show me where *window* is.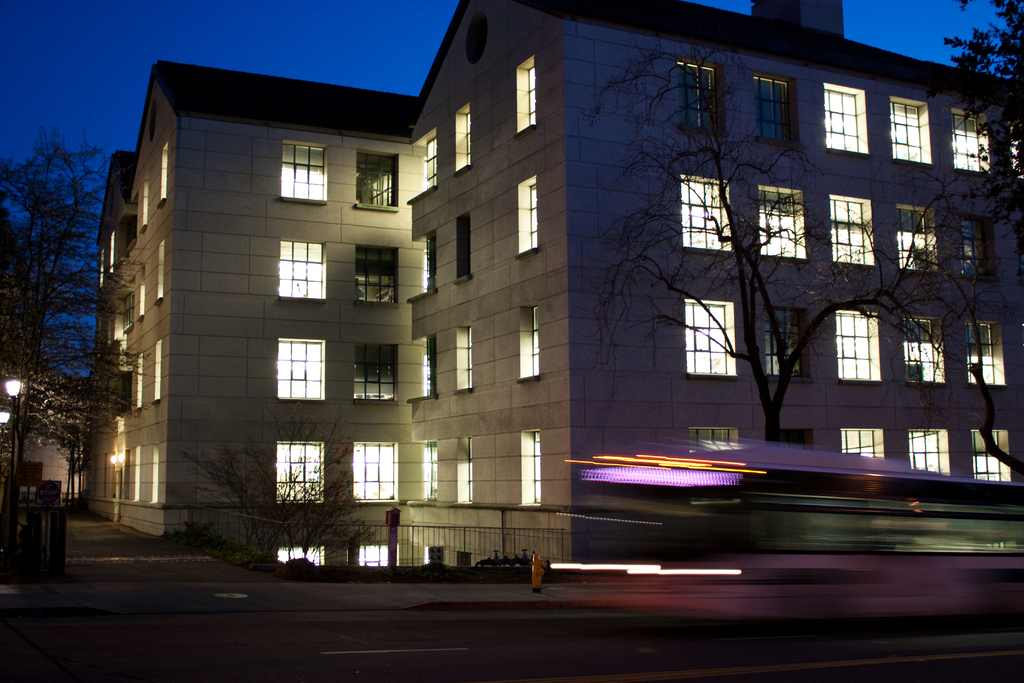
*window* is at [left=964, top=324, right=1008, bottom=381].
